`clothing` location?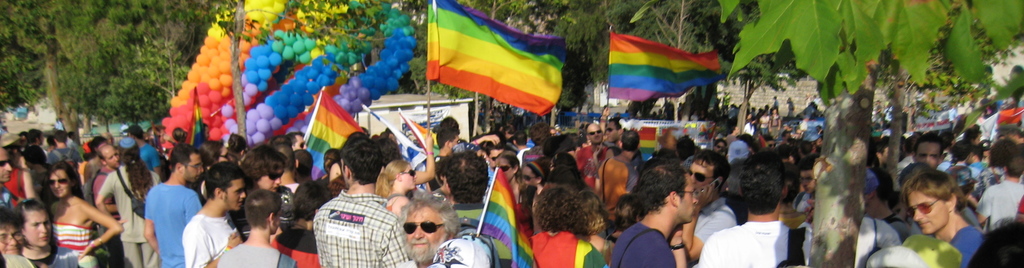
<region>183, 212, 233, 267</region>
